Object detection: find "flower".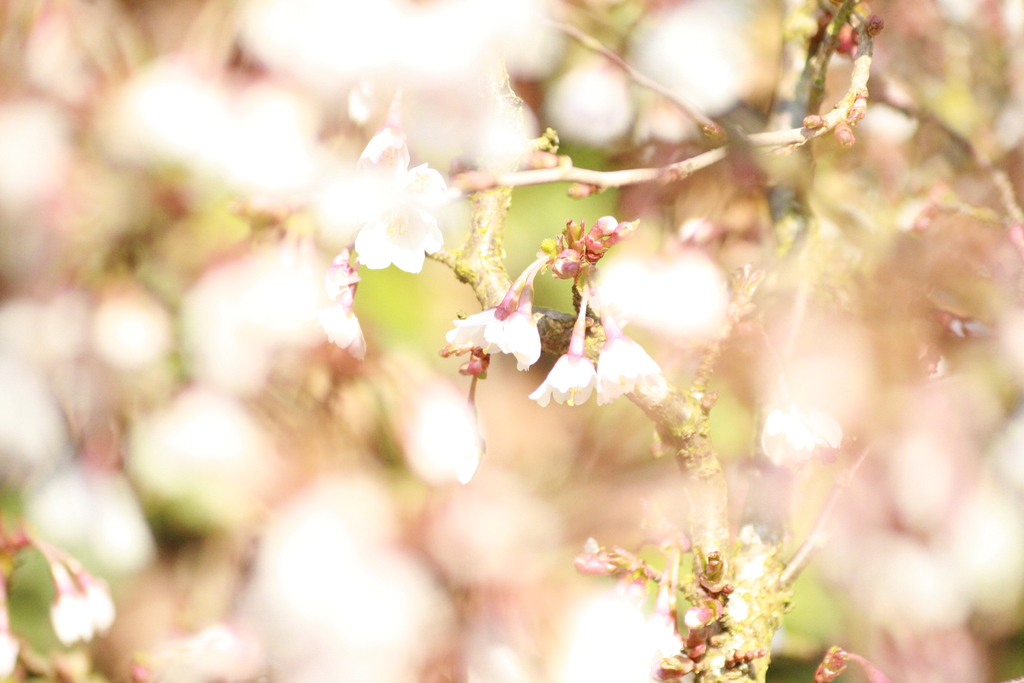
x1=170, y1=260, x2=269, y2=395.
